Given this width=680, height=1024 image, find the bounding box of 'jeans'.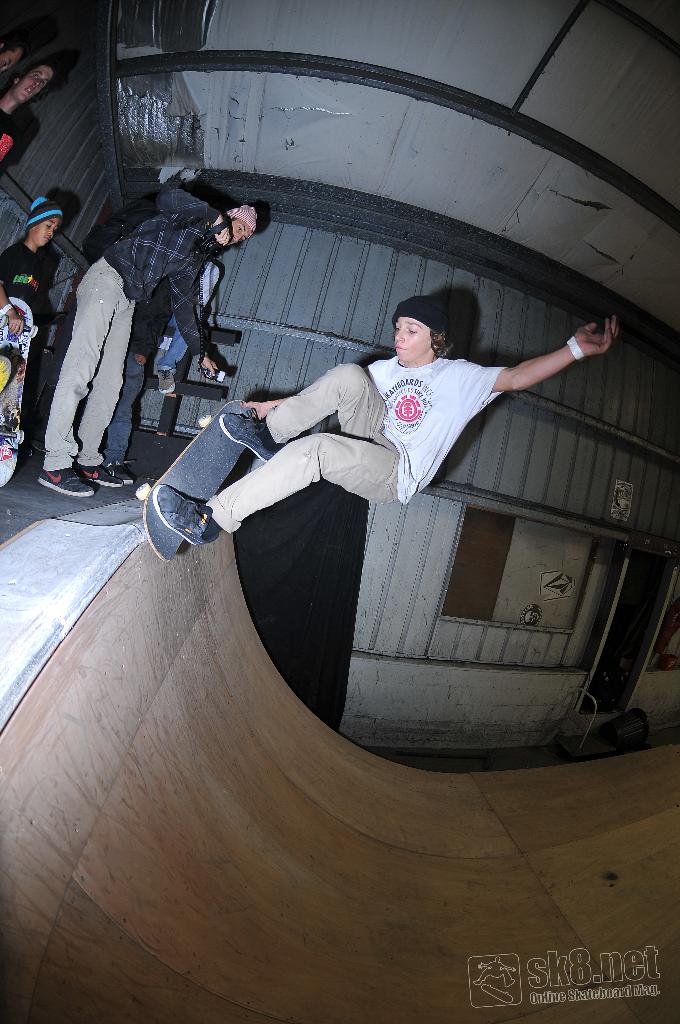
region(168, 296, 208, 367).
